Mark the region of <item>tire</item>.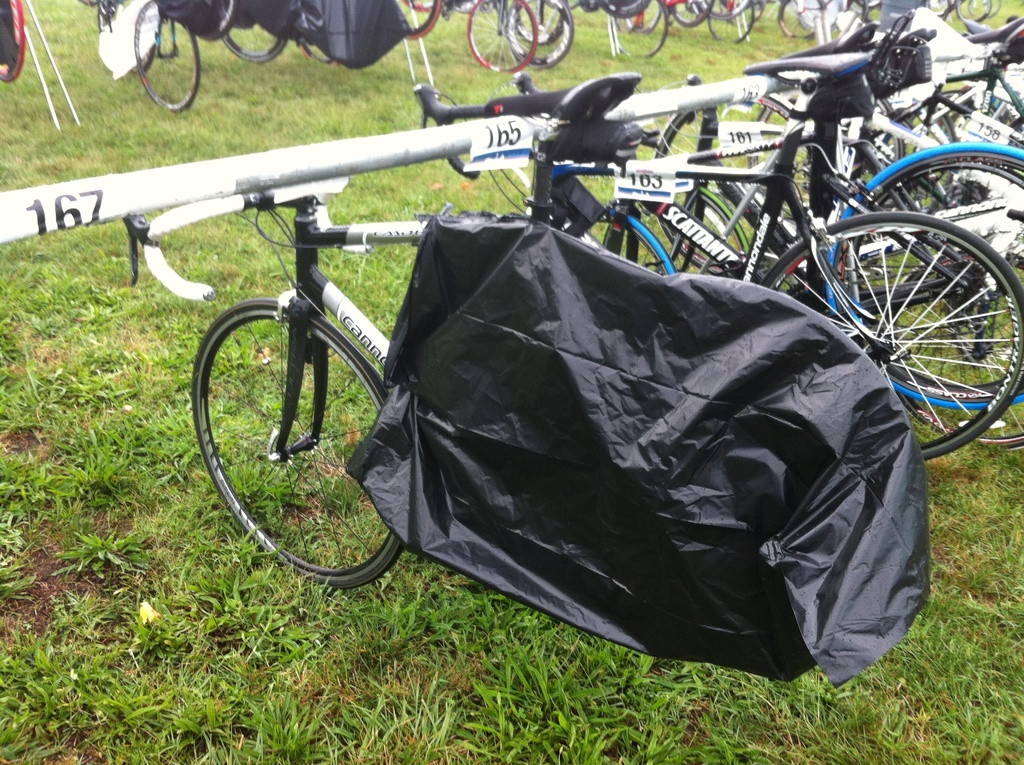
Region: [x1=223, y1=0, x2=285, y2=61].
